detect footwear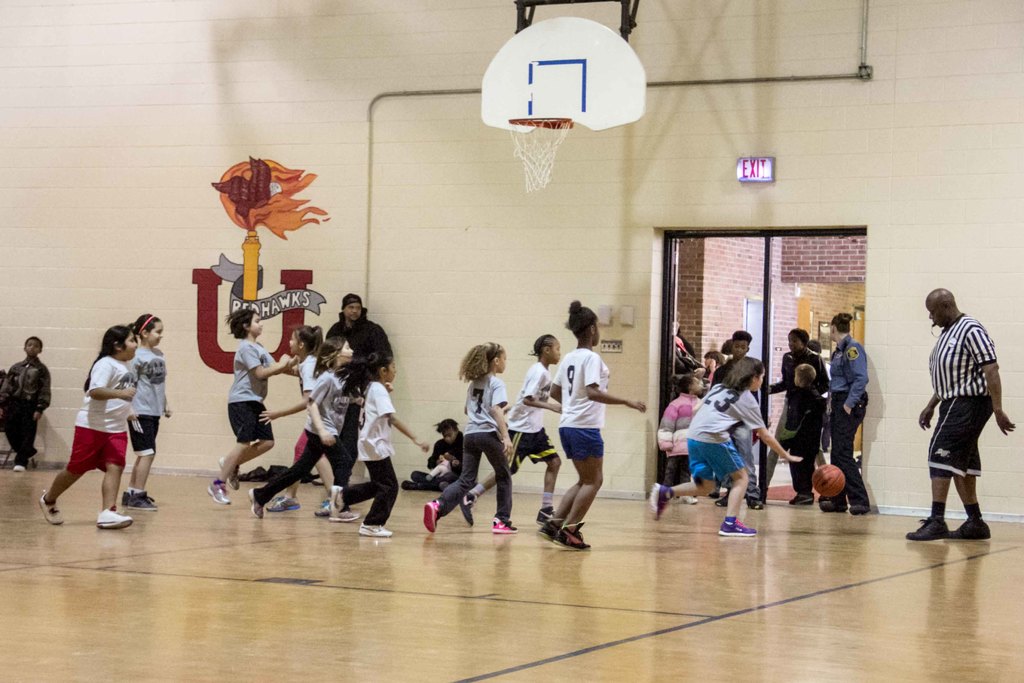
BBox(215, 455, 239, 491)
